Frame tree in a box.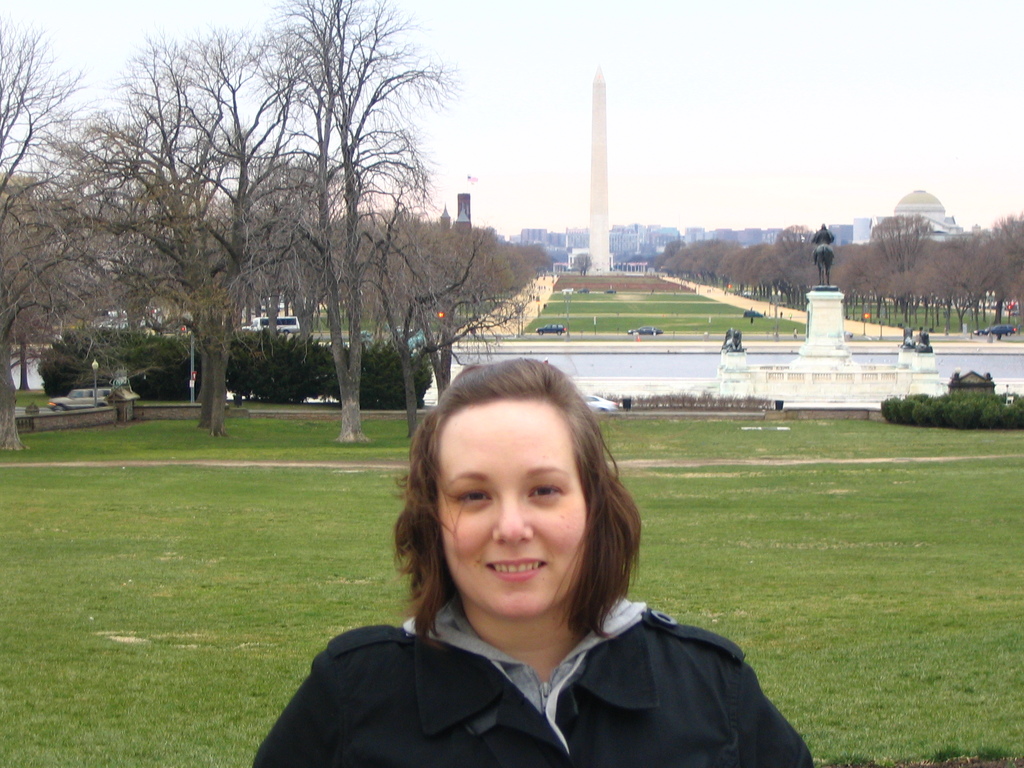
573, 253, 594, 274.
